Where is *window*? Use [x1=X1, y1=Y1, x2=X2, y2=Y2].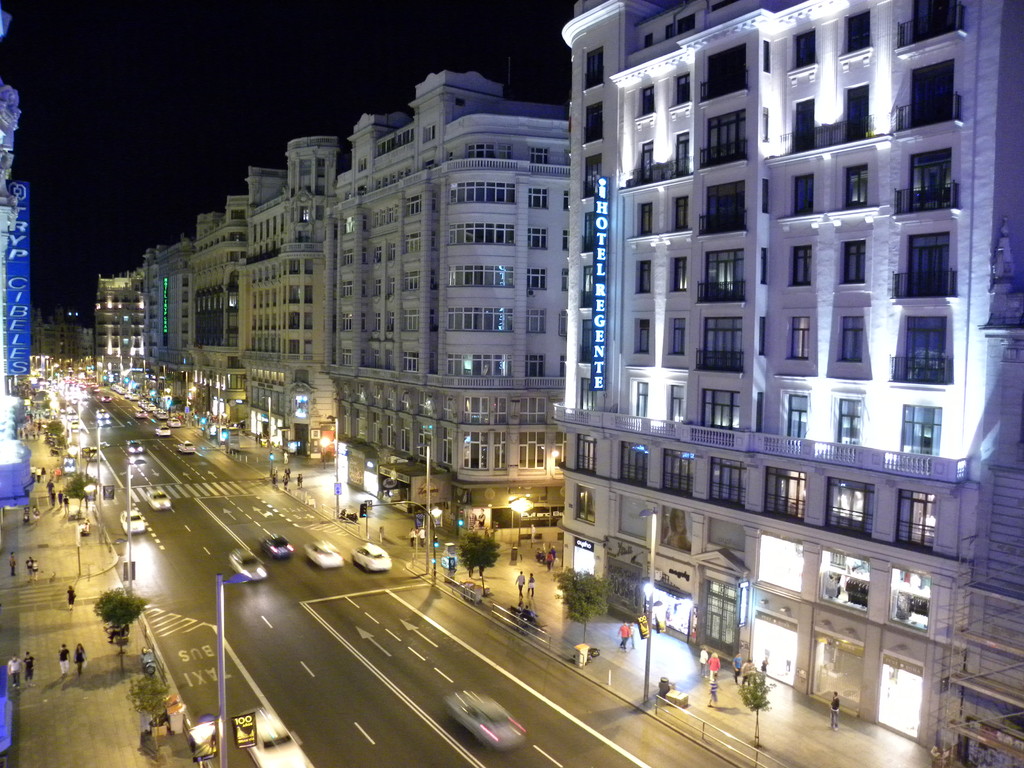
[x1=399, y1=390, x2=415, y2=408].
